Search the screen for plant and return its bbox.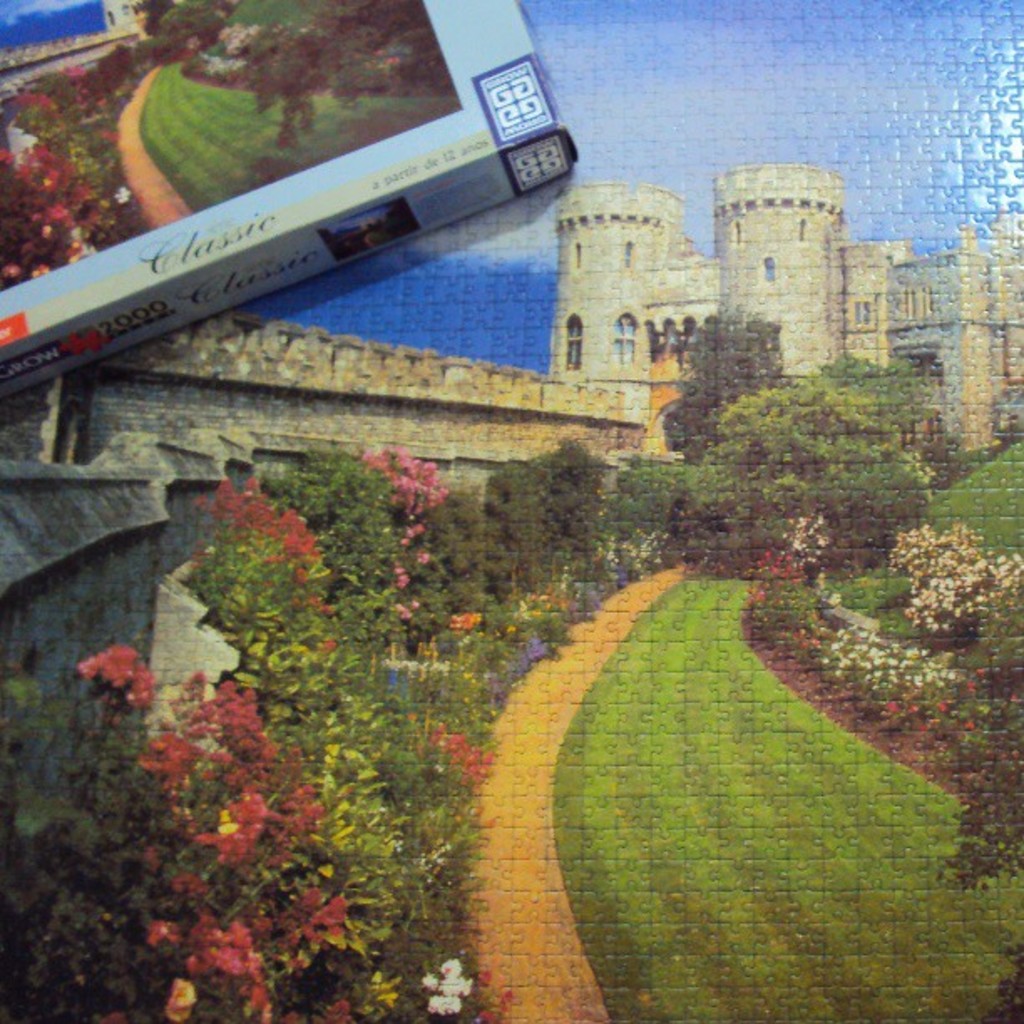
Found: Rect(604, 448, 728, 554).
